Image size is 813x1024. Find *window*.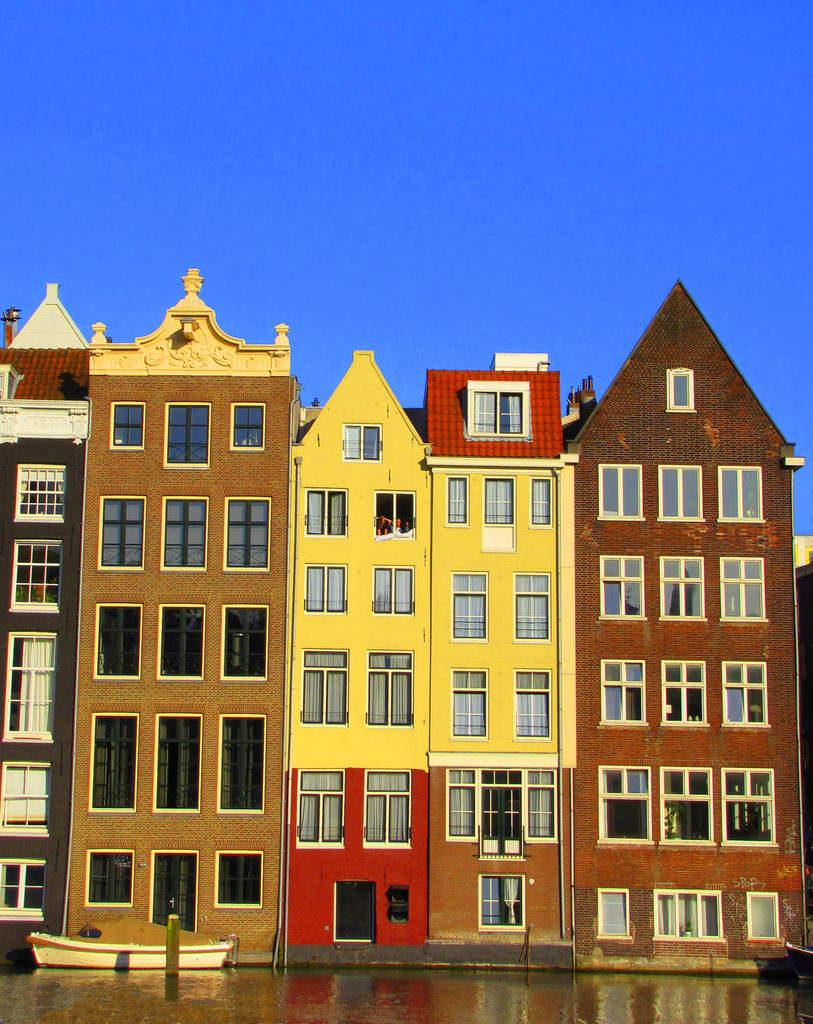
bbox(0, 858, 54, 922).
